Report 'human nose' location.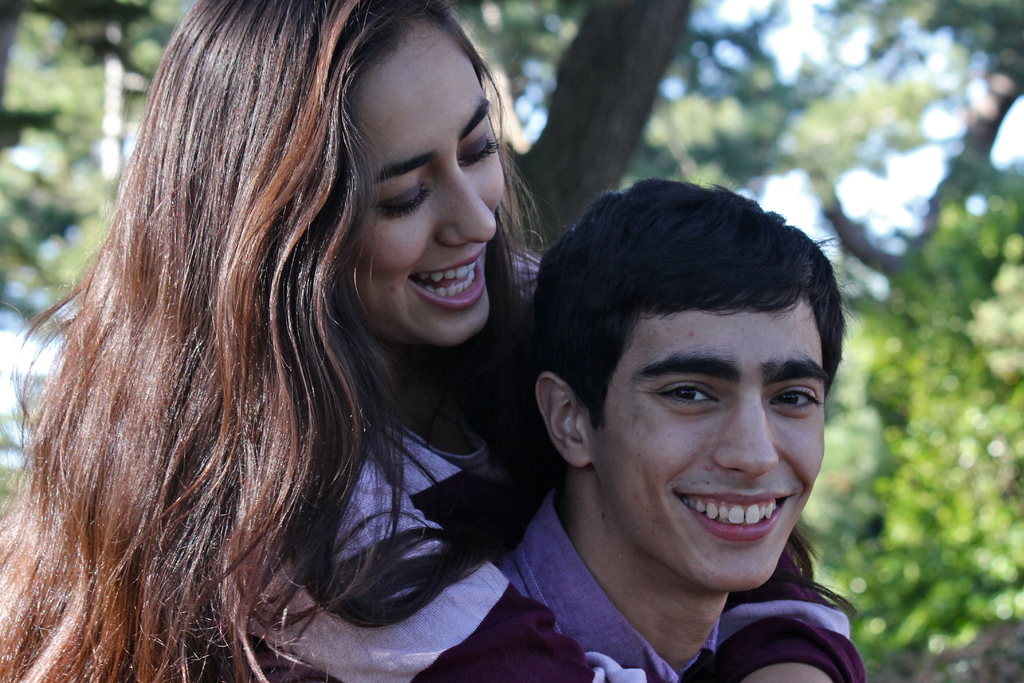
Report: left=714, top=393, right=780, bottom=482.
